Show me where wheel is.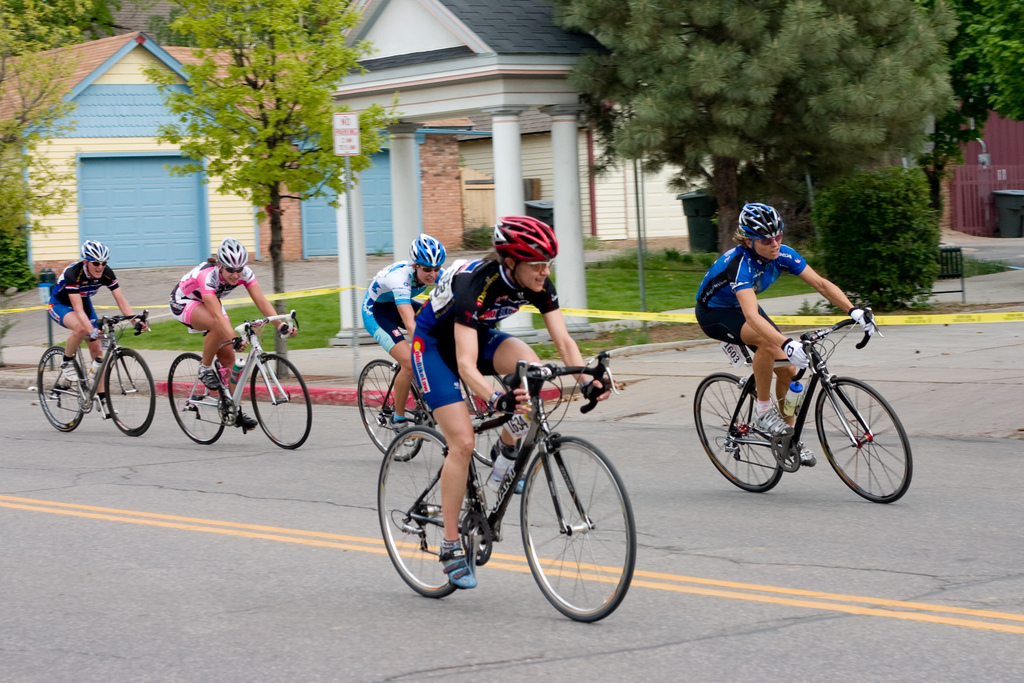
wheel is at <box>379,422,472,594</box>.
